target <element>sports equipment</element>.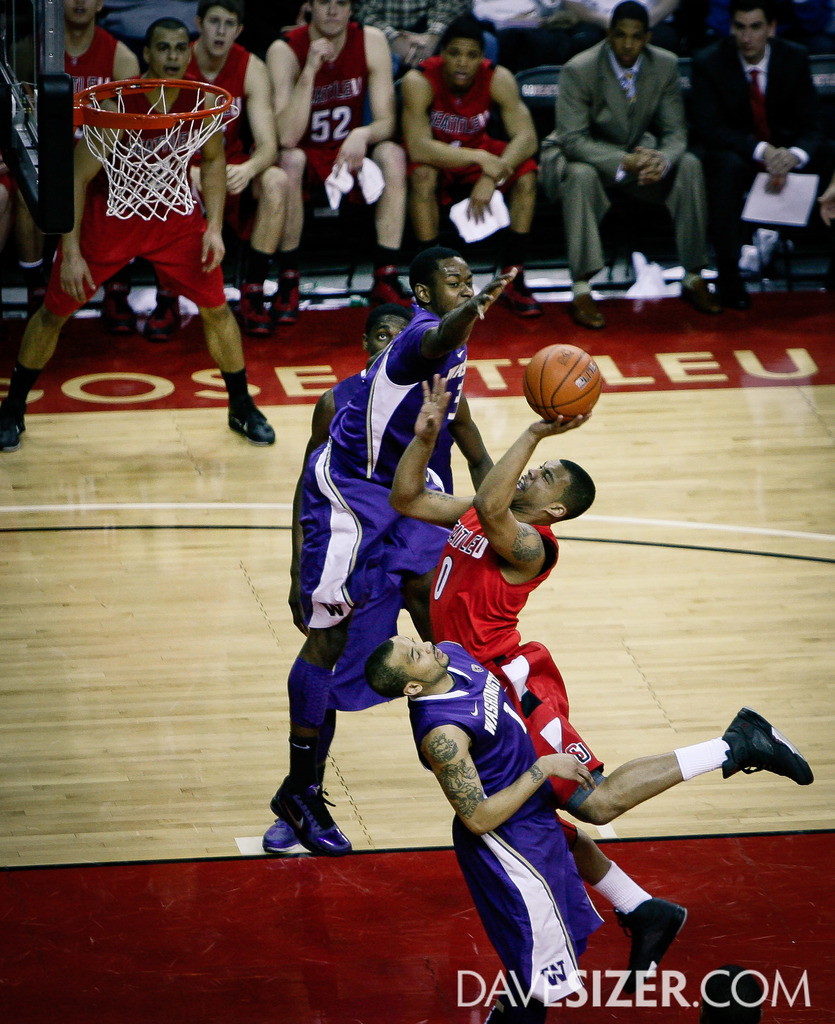
Target region: left=521, top=343, right=601, bottom=424.
